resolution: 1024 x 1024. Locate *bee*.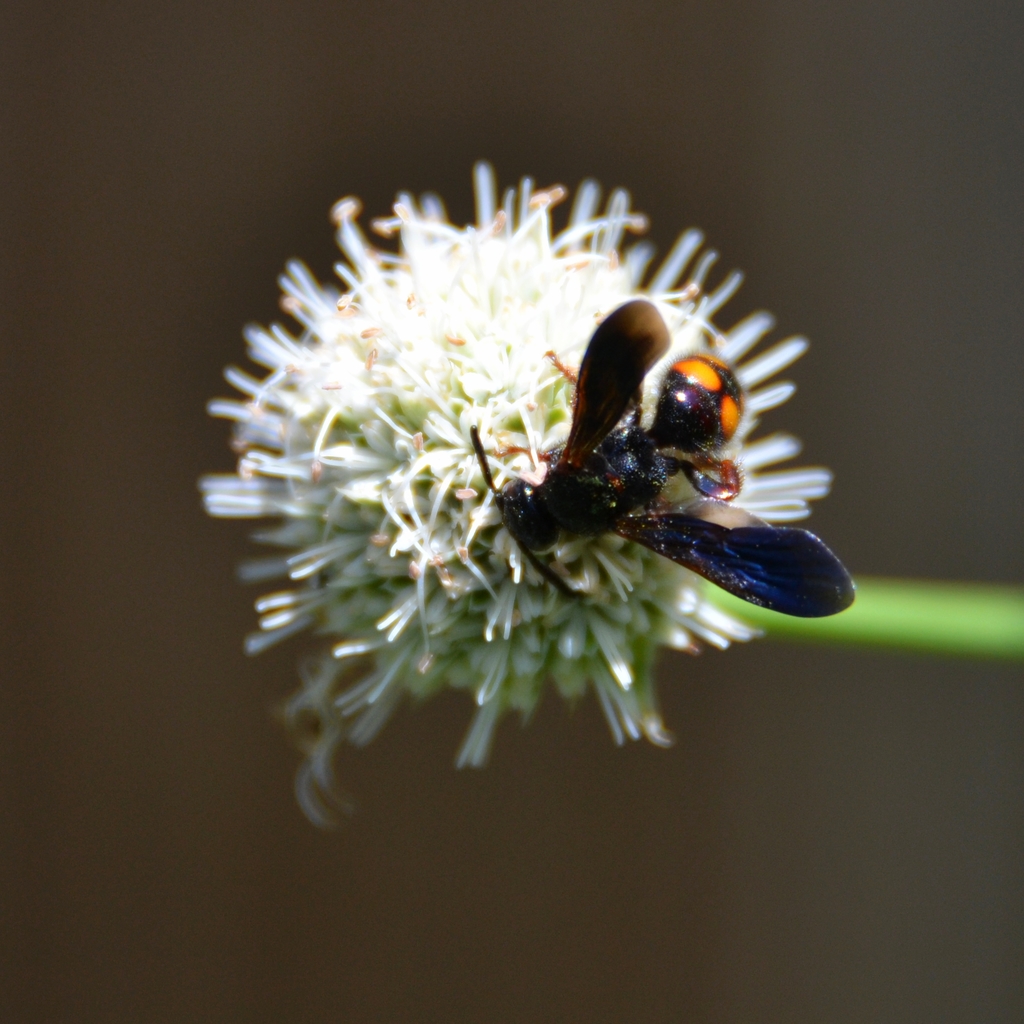
bbox=(467, 287, 852, 652).
